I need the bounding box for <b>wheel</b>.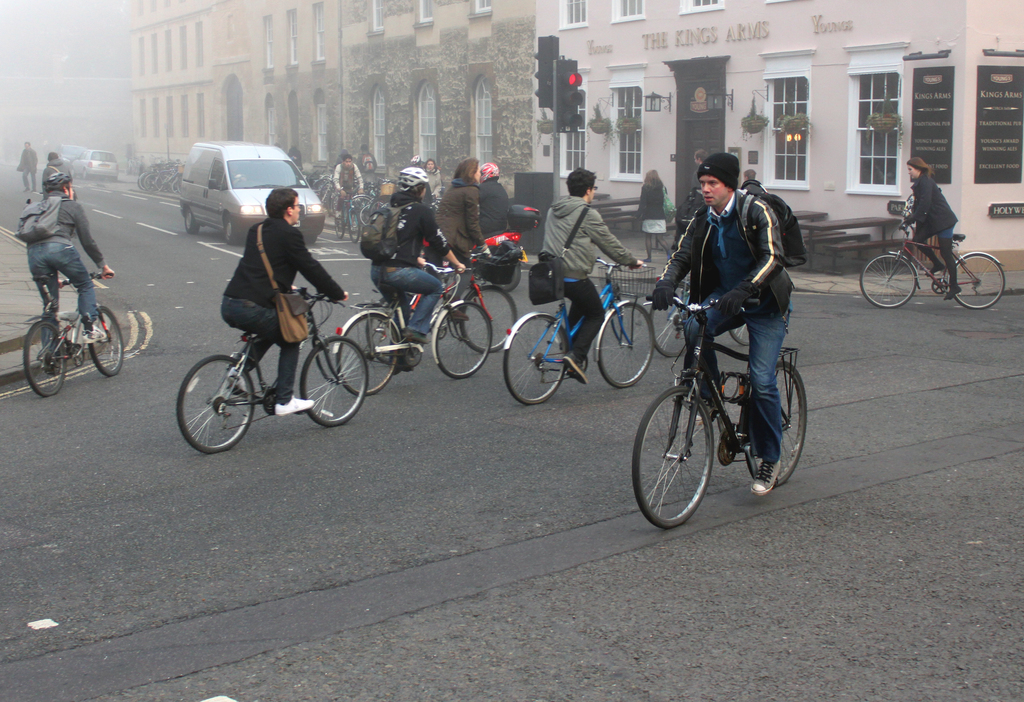
Here it is: l=335, t=309, r=399, b=395.
